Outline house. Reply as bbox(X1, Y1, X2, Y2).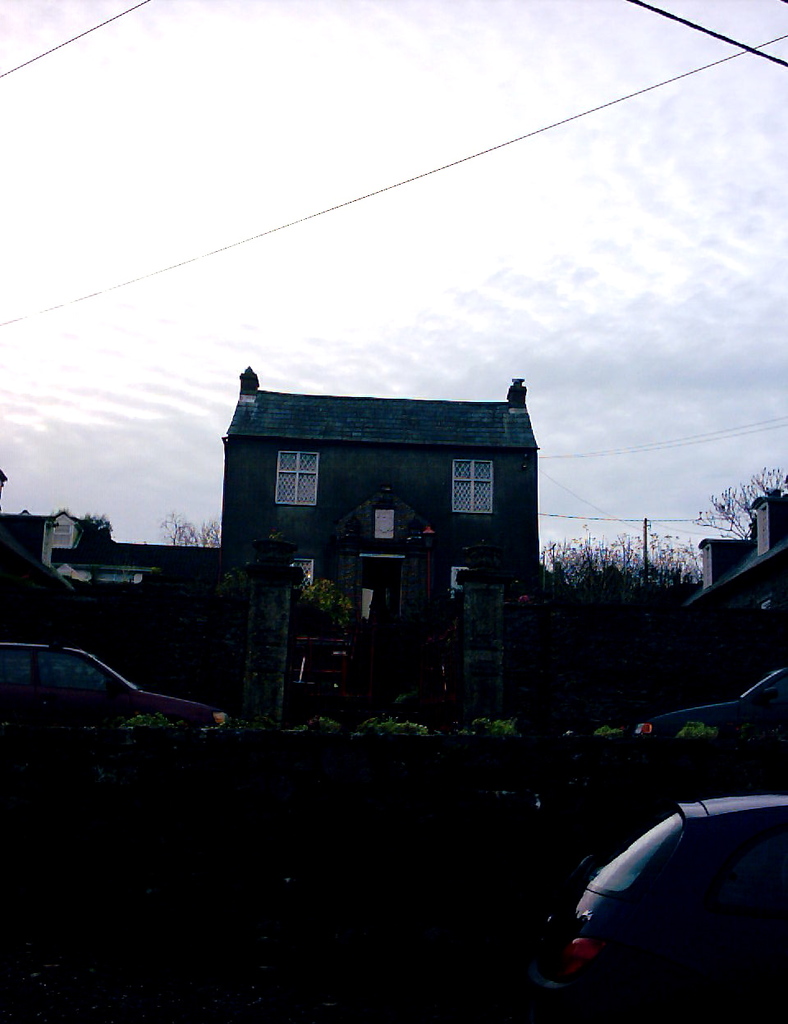
bbox(222, 365, 554, 680).
